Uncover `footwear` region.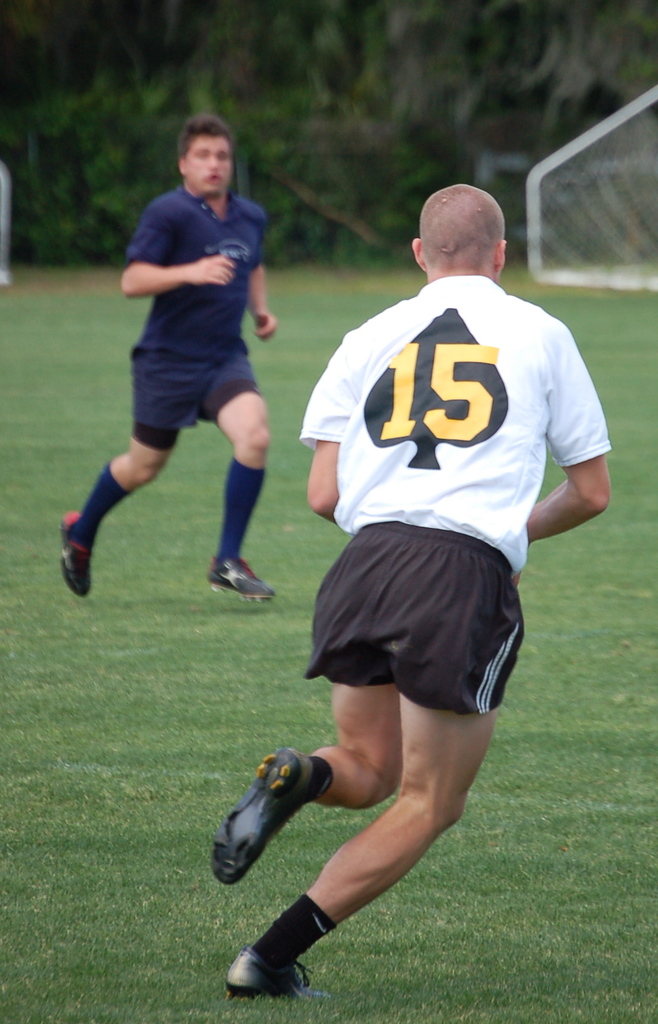
Uncovered: rect(56, 508, 98, 600).
